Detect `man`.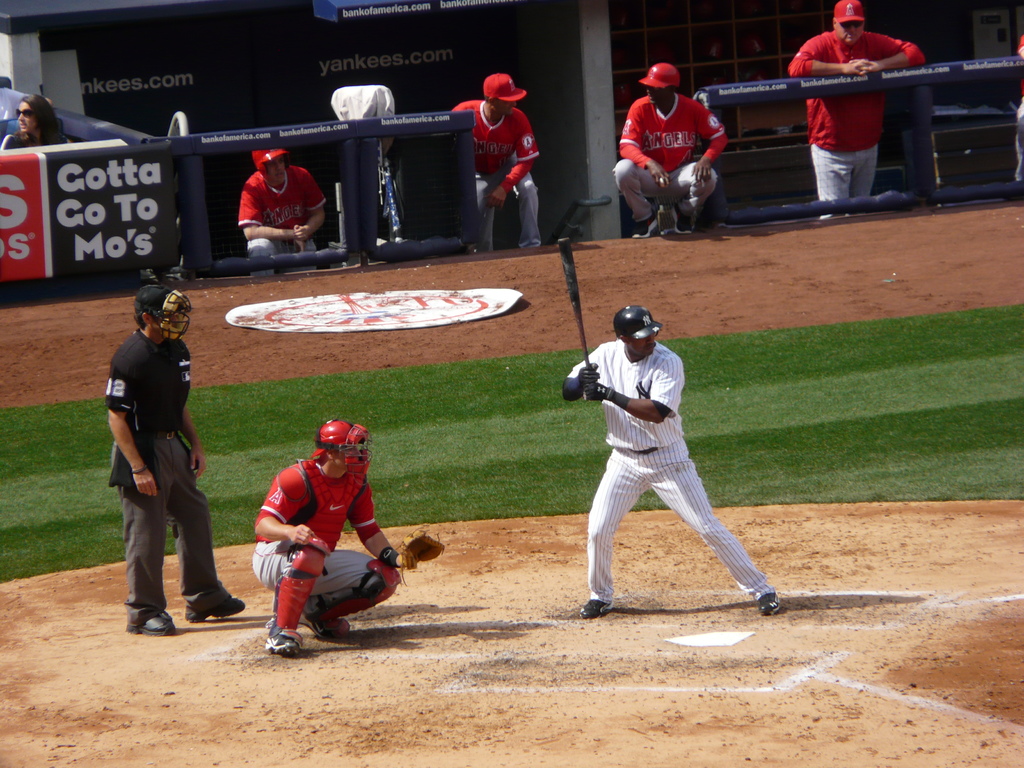
Detected at pyautogui.locateOnScreen(563, 285, 772, 624).
